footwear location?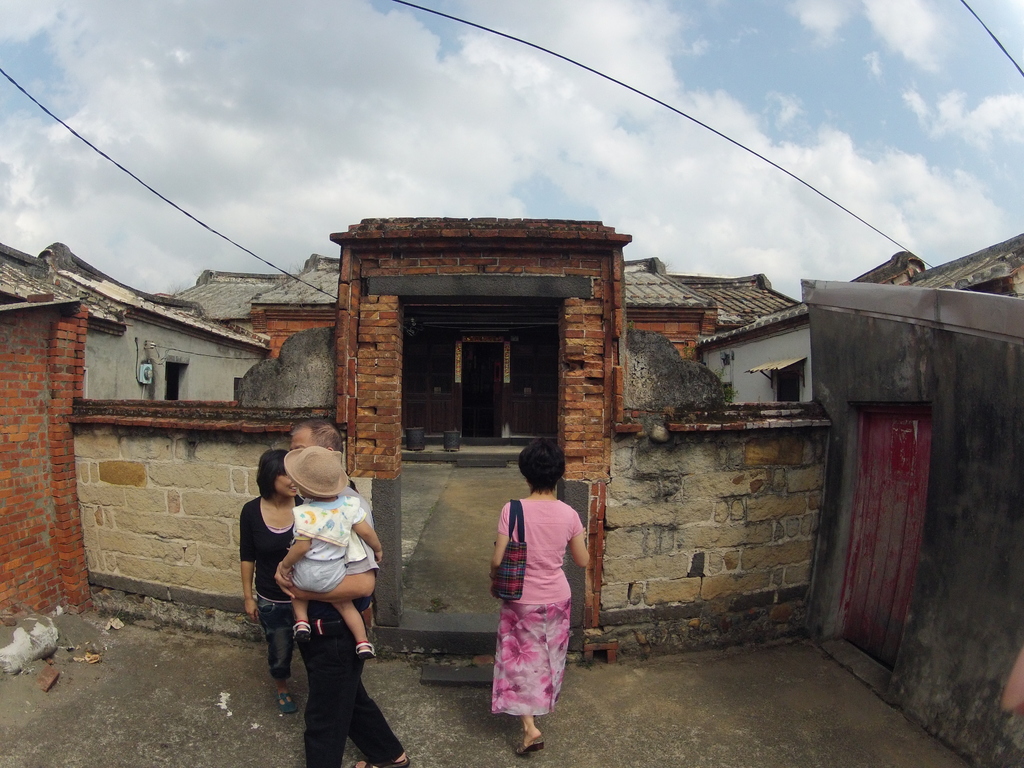
[left=514, top=744, right=545, bottom=759]
